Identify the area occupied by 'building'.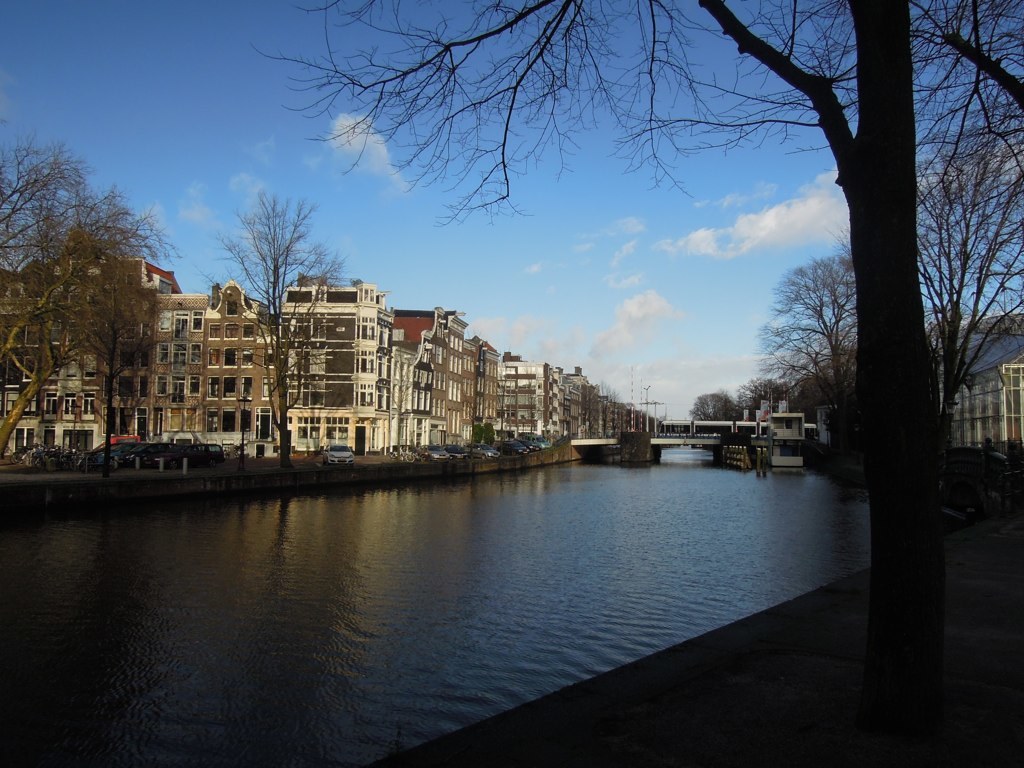
Area: Rect(933, 311, 1023, 459).
